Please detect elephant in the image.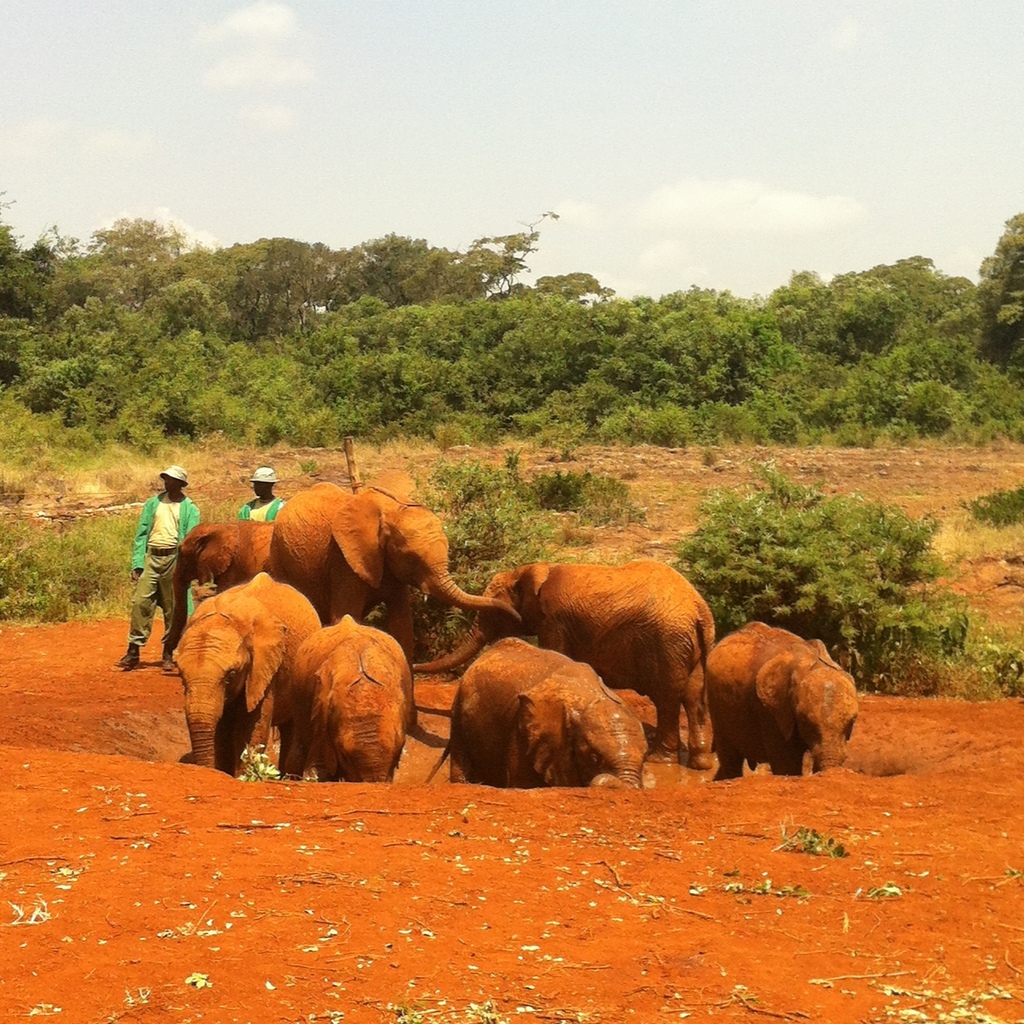
[403, 554, 711, 765].
